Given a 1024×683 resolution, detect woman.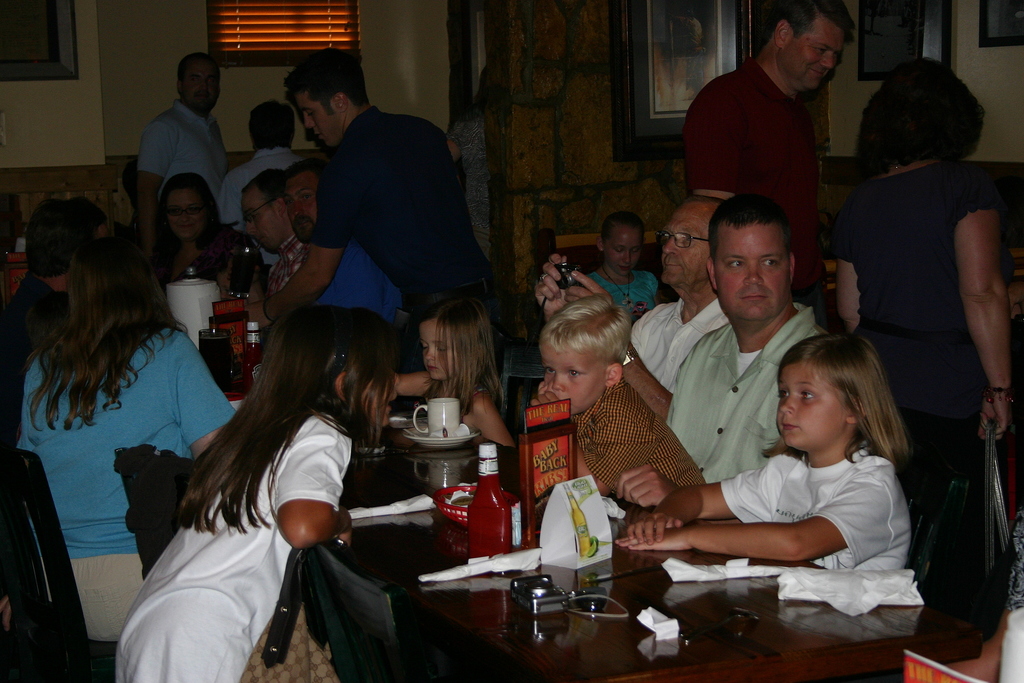
bbox(586, 214, 657, 318).
